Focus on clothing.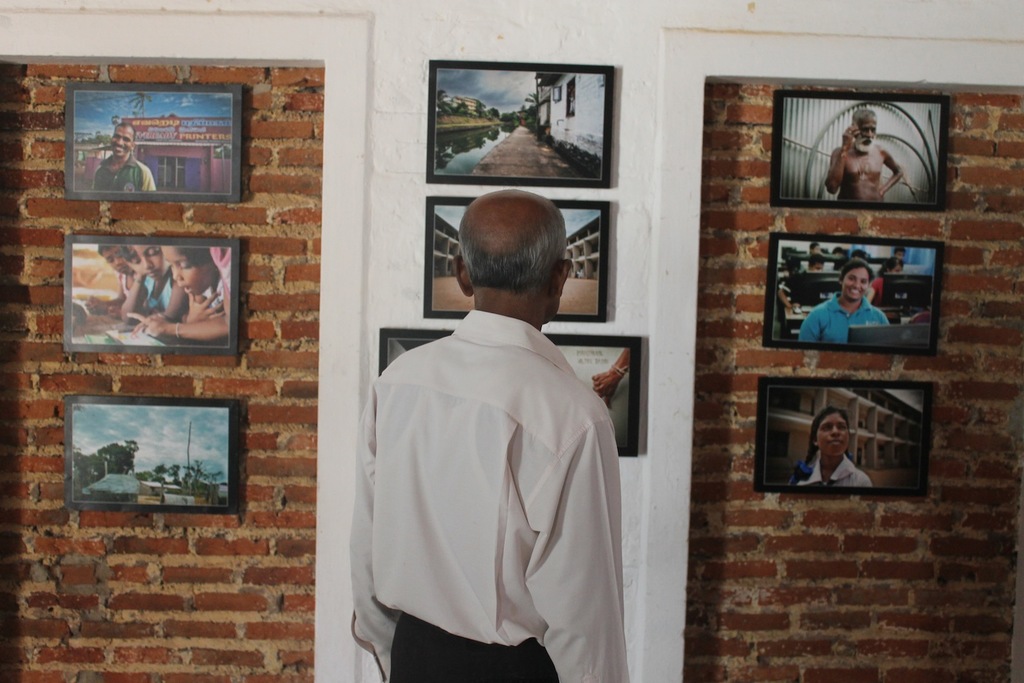
Focused at <bbox>144, 273, 179, 318</bbox>.
